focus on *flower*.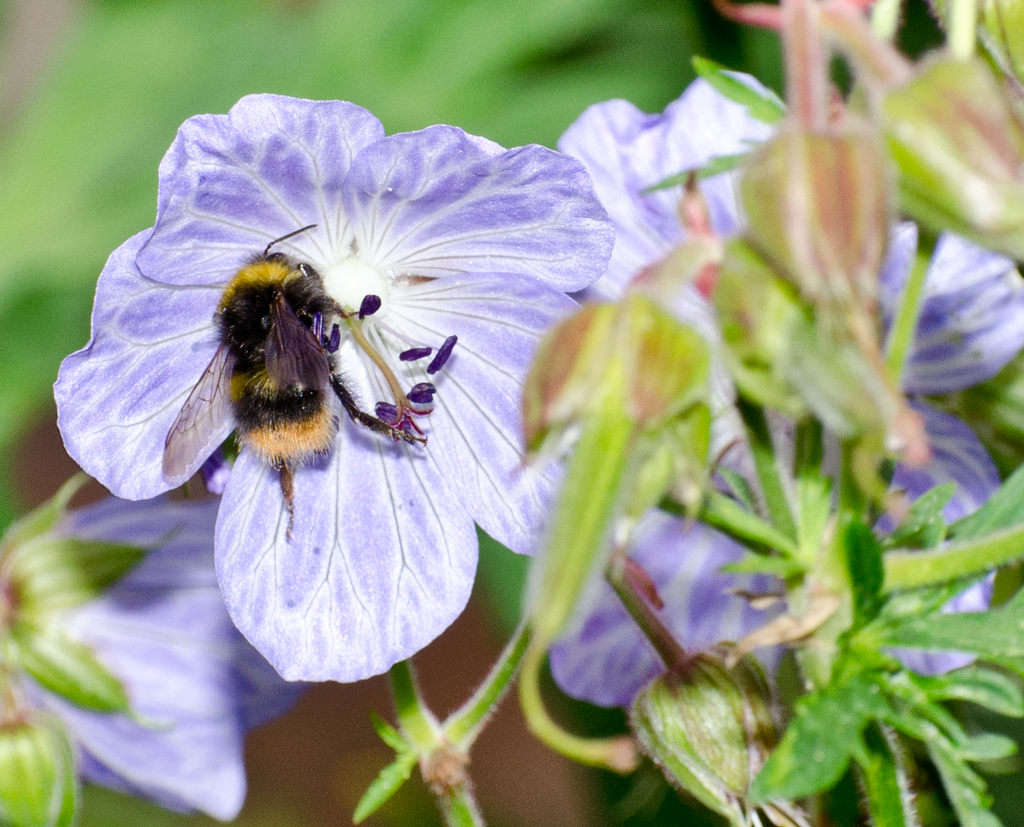
Focused at bbox=[53, 90, 616, 674].
